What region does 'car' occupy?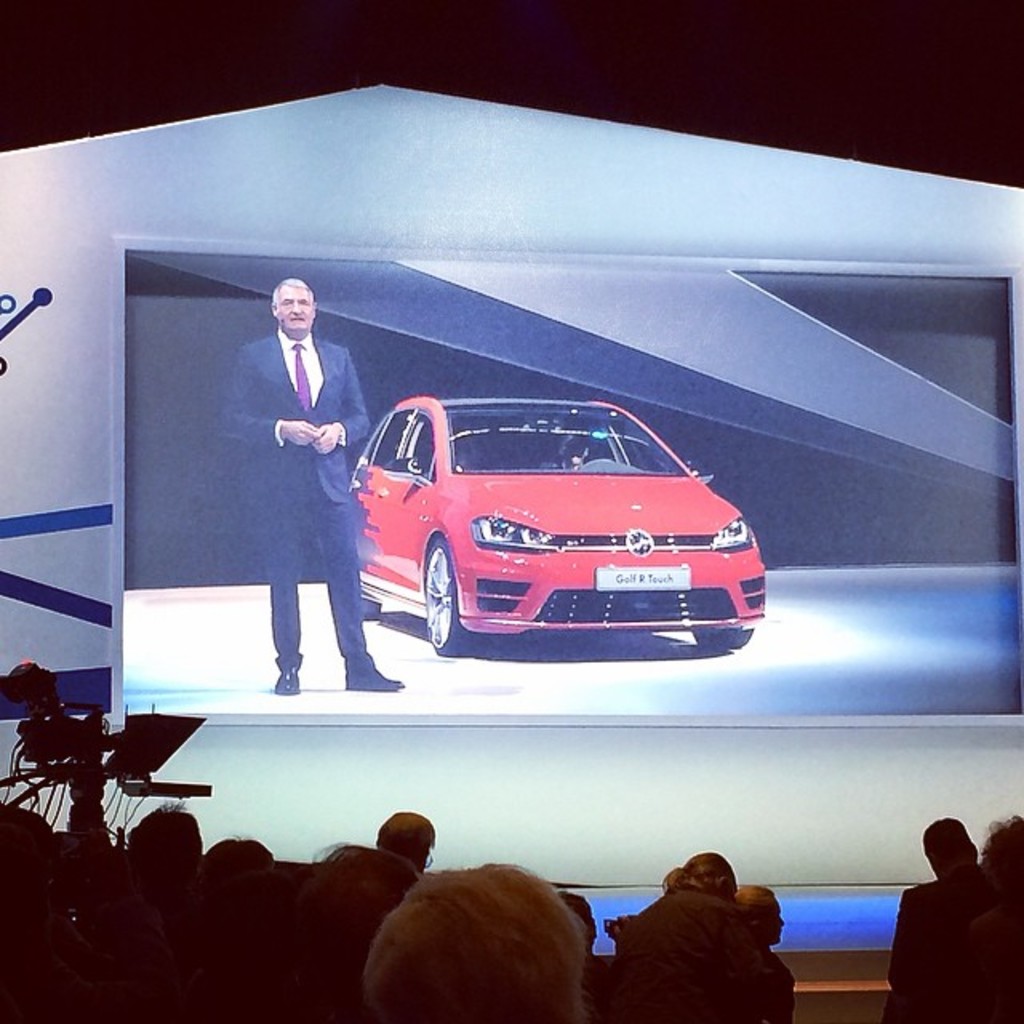
rect(331, 389, 776, 680).
